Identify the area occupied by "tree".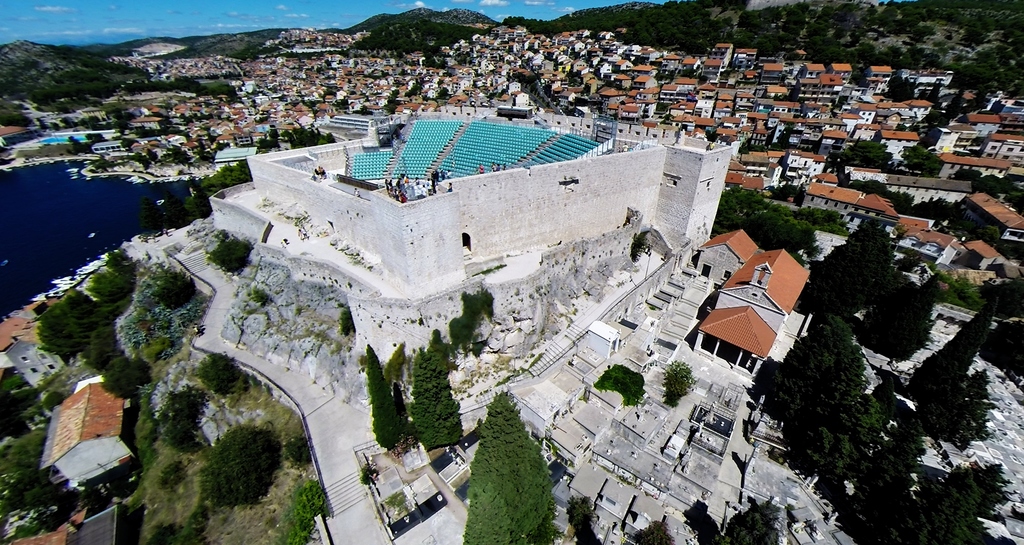
Area: locate(200, 426, 289, 510).
